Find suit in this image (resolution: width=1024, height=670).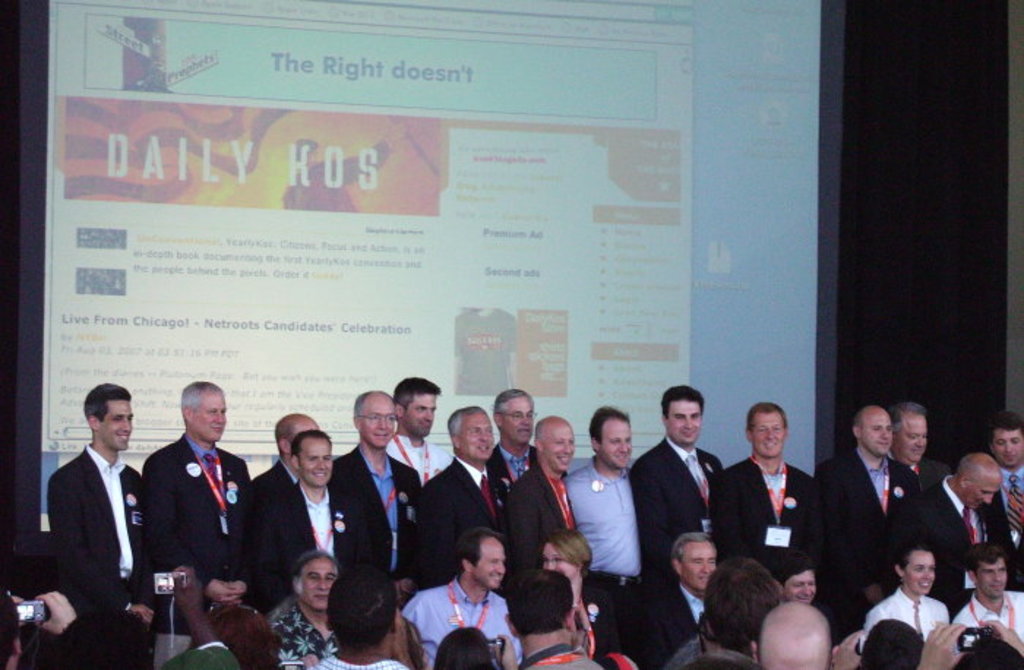
[x1=417, y1=458, x2=511, y2=590].
